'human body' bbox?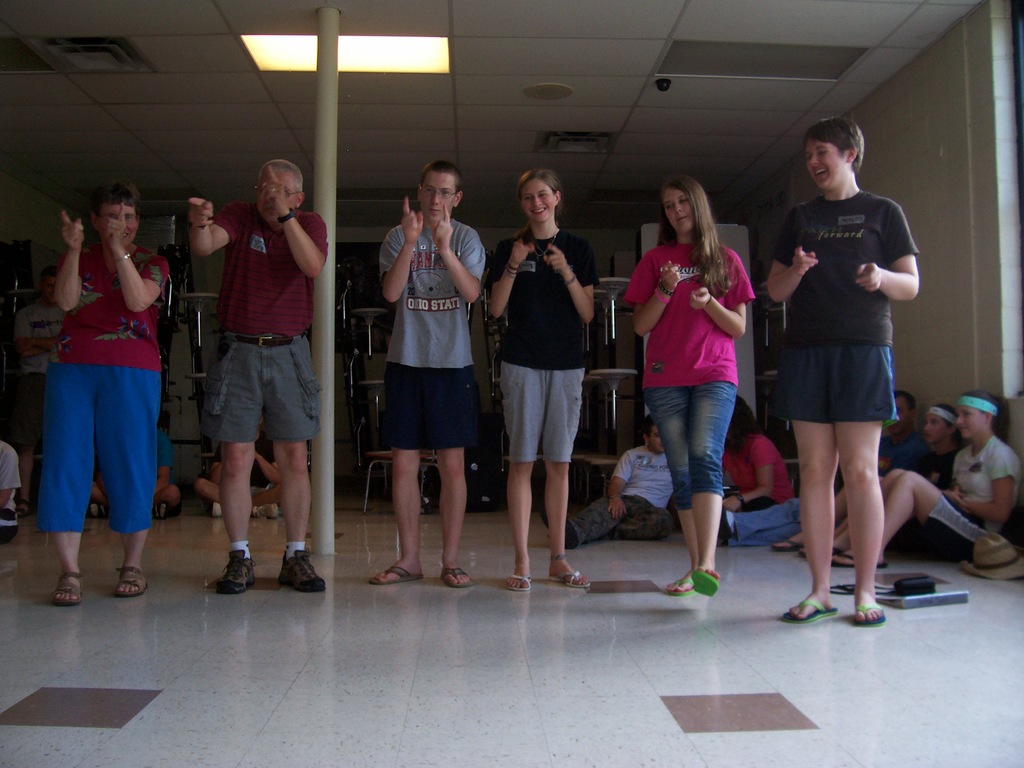
(51,176,172,602)
